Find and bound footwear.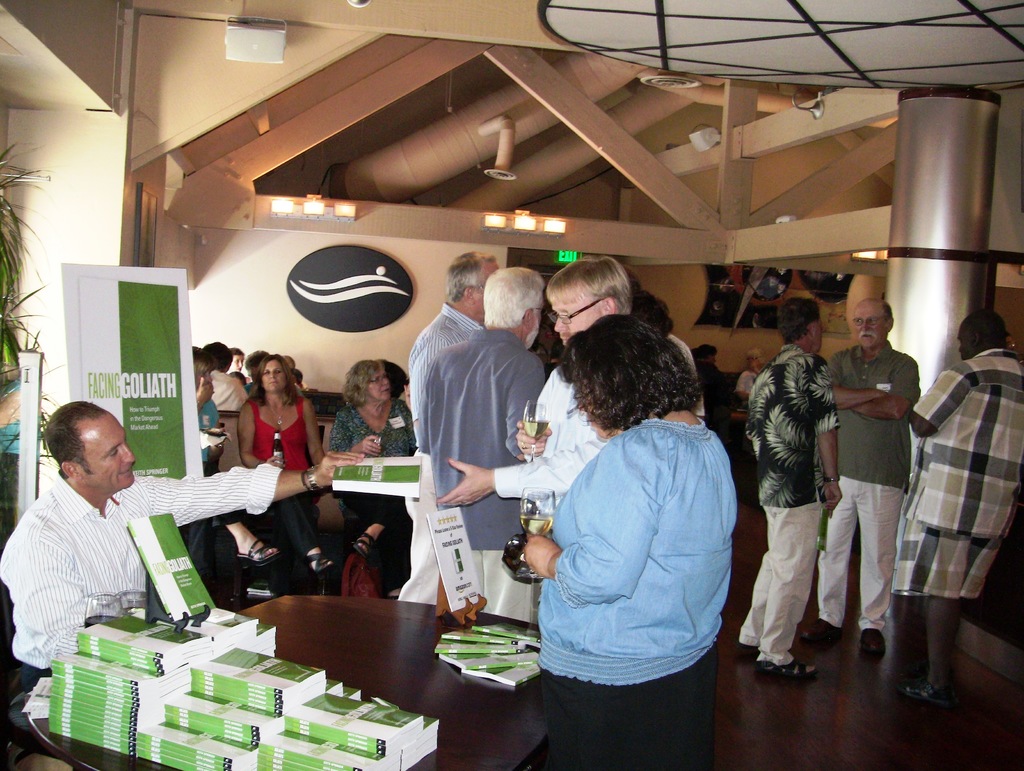
Bound: 896:672:957:707.
